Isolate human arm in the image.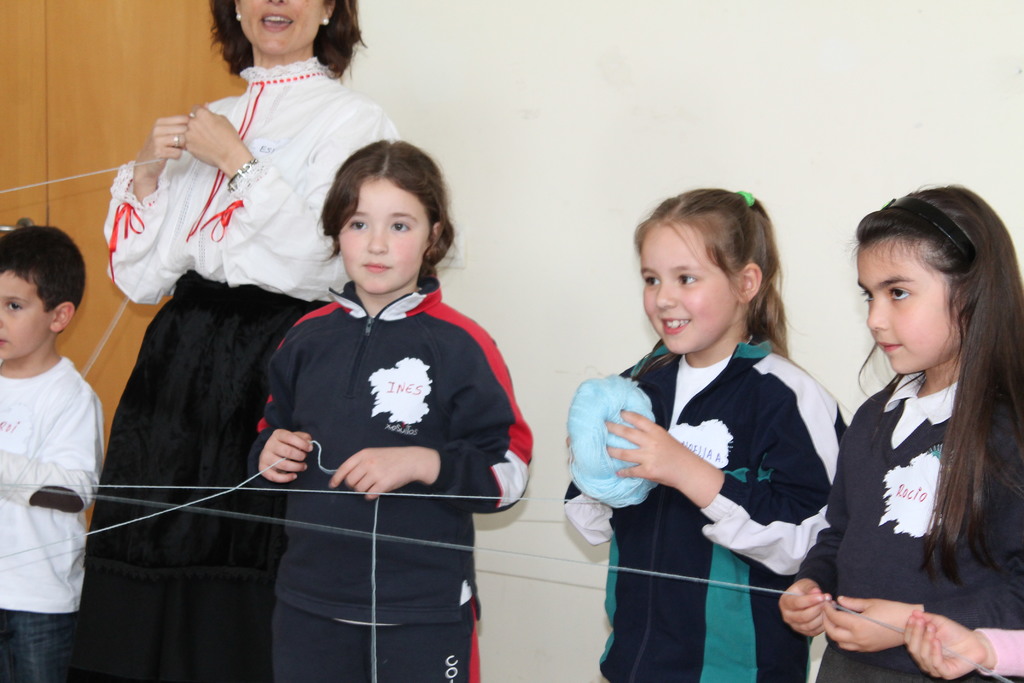
Isolated region: 92/117/198/317.
